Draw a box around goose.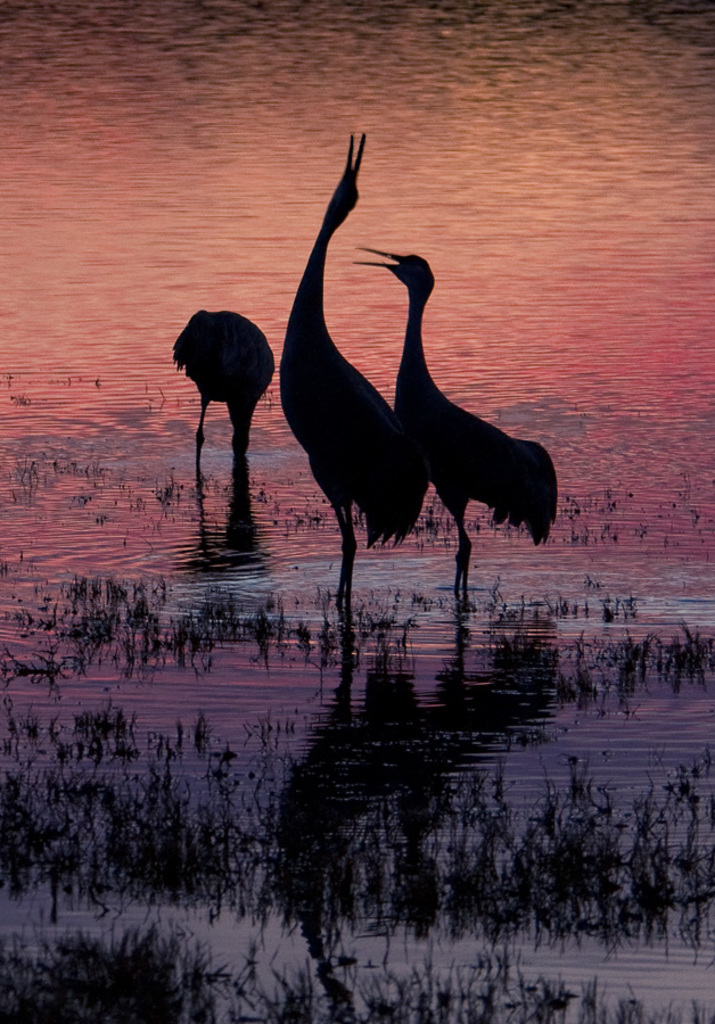
355, 243, 553, 633.
